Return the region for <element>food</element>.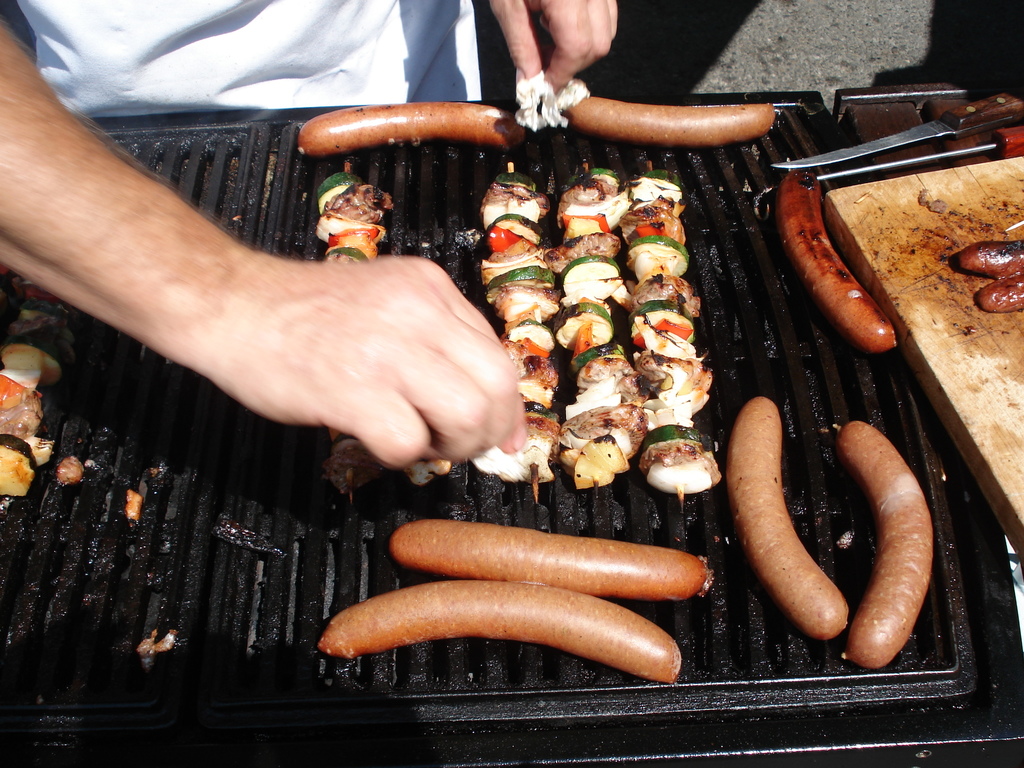
388, 522, 712, 600.
